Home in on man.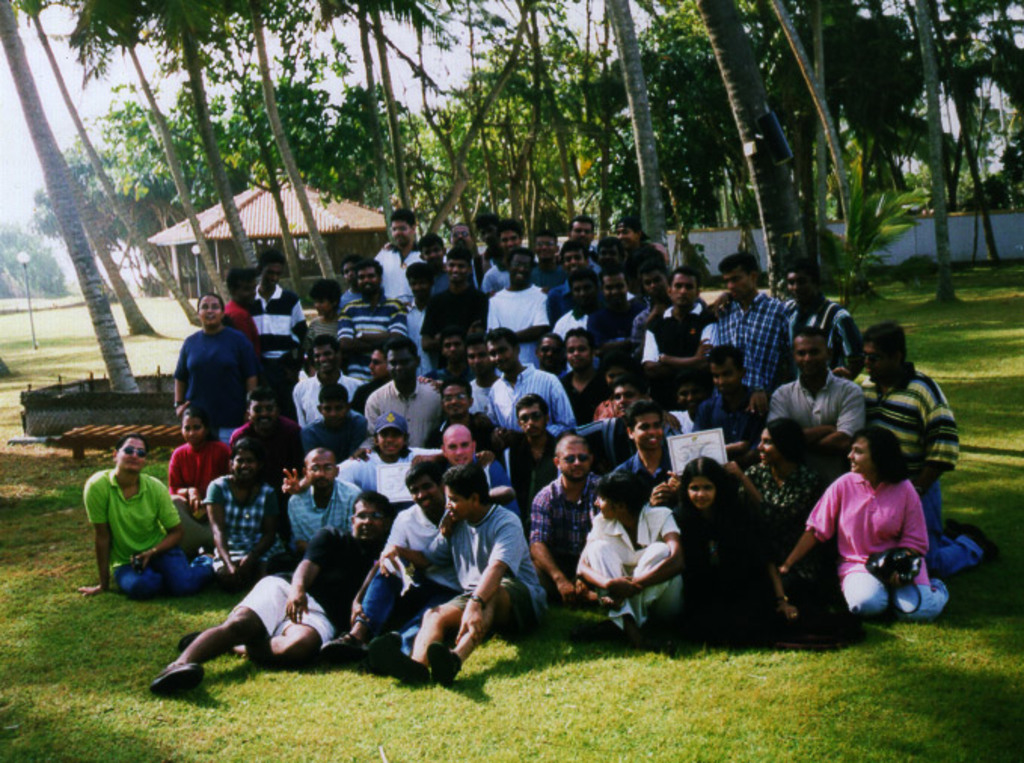
Homed in at locate(573, 220, 599, 253).
